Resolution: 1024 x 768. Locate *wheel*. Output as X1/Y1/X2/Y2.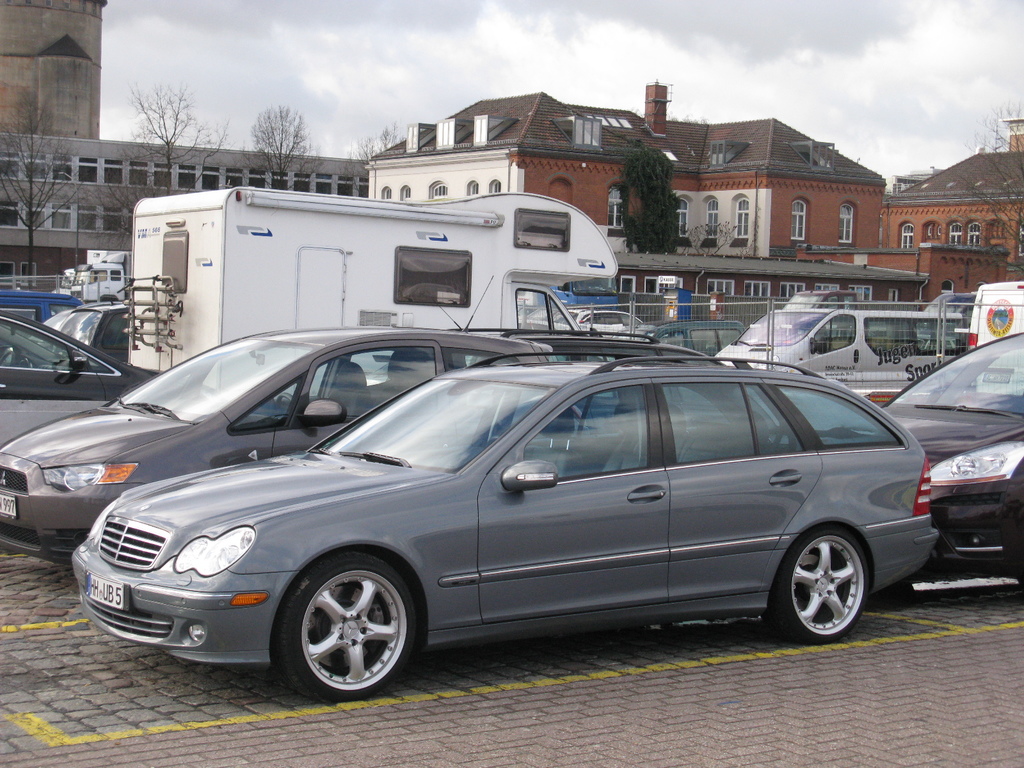
271/561/417/701.
